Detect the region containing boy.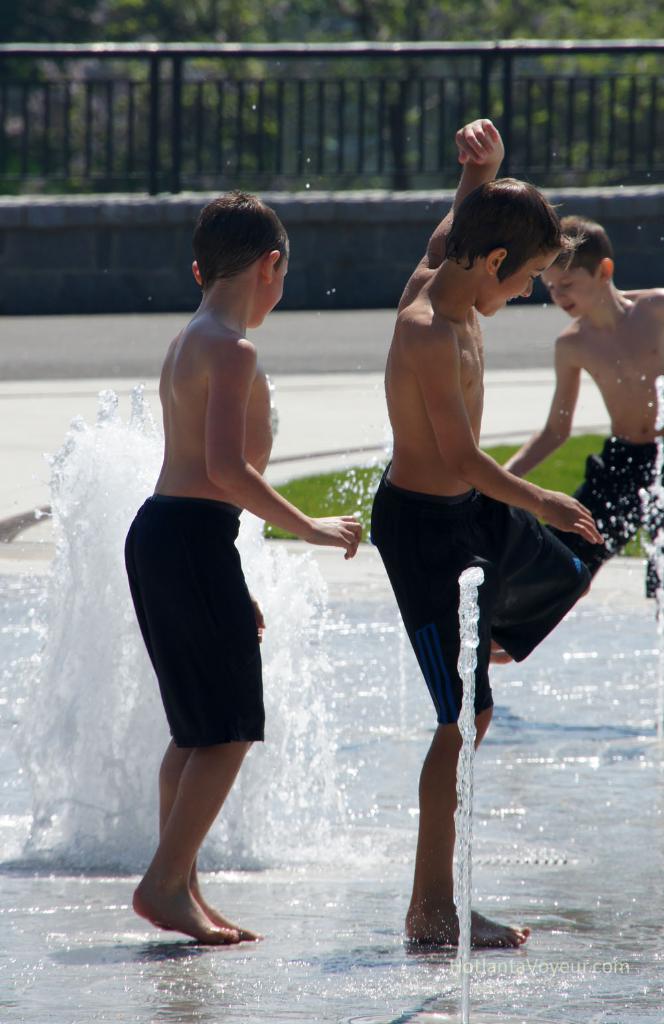
[x1=110, y1=184, x2=365, y2=950].
